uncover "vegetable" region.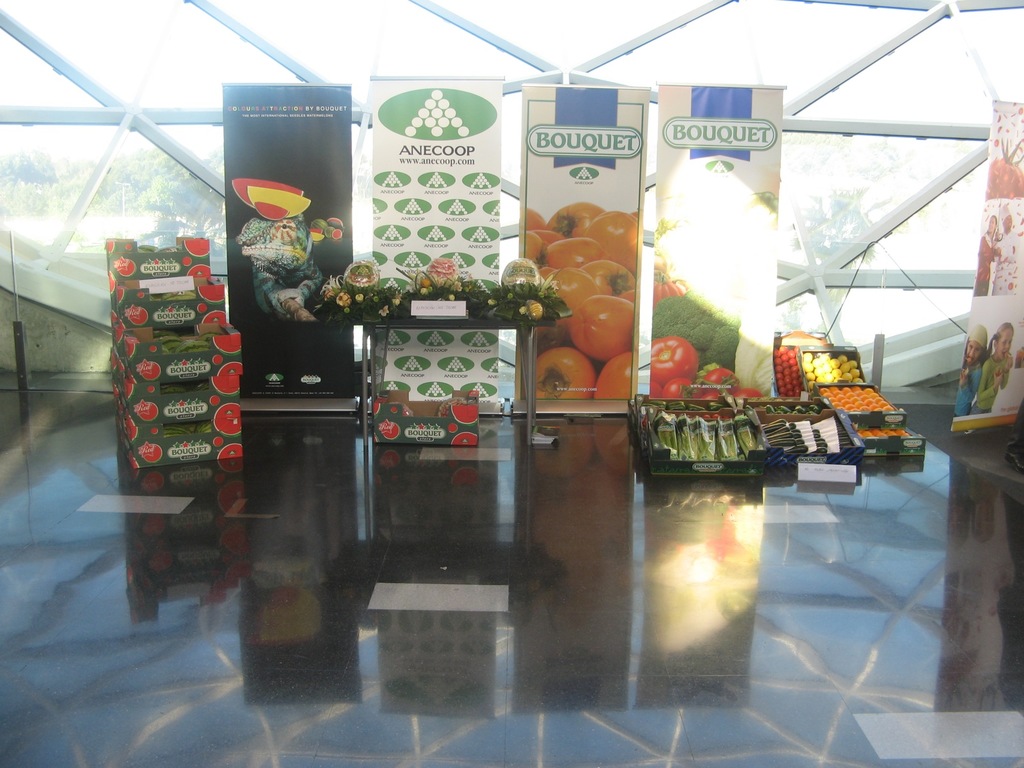
Uncovered: [x1=649, y1=335, x2=696, y2=388].
